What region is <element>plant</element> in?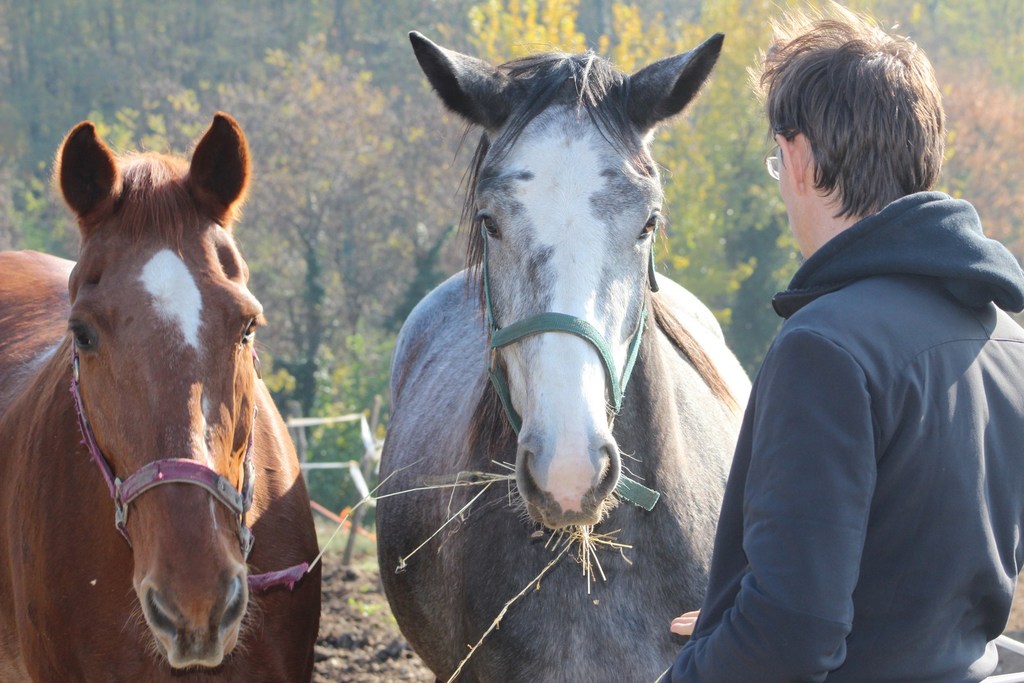
BBox(350, 595, 385, 617).
